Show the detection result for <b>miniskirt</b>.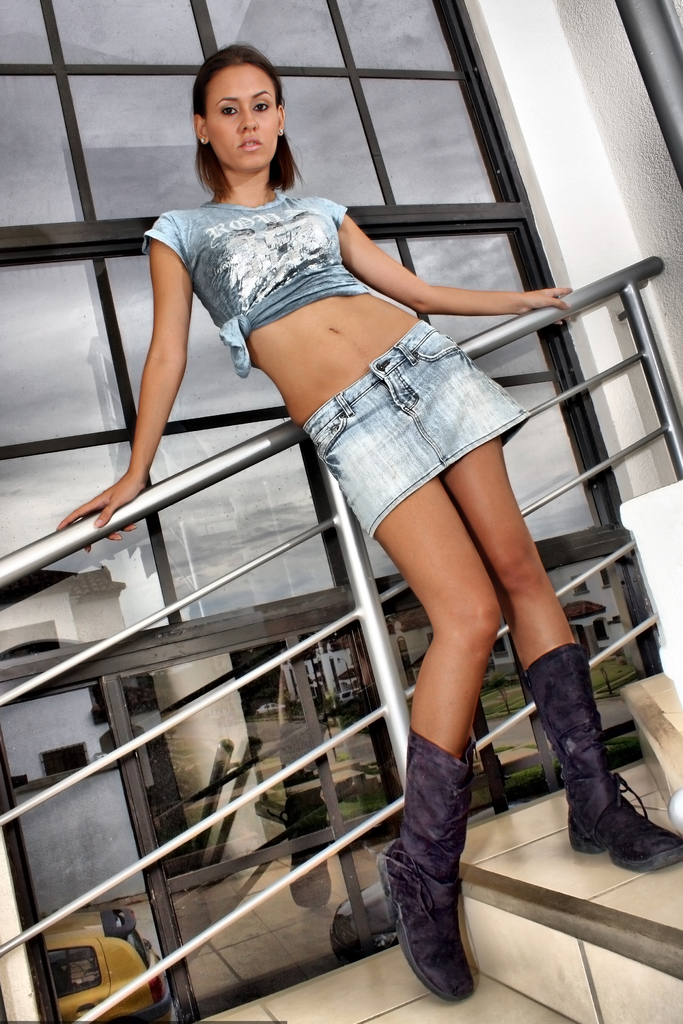
306, 328, 525, 535.
